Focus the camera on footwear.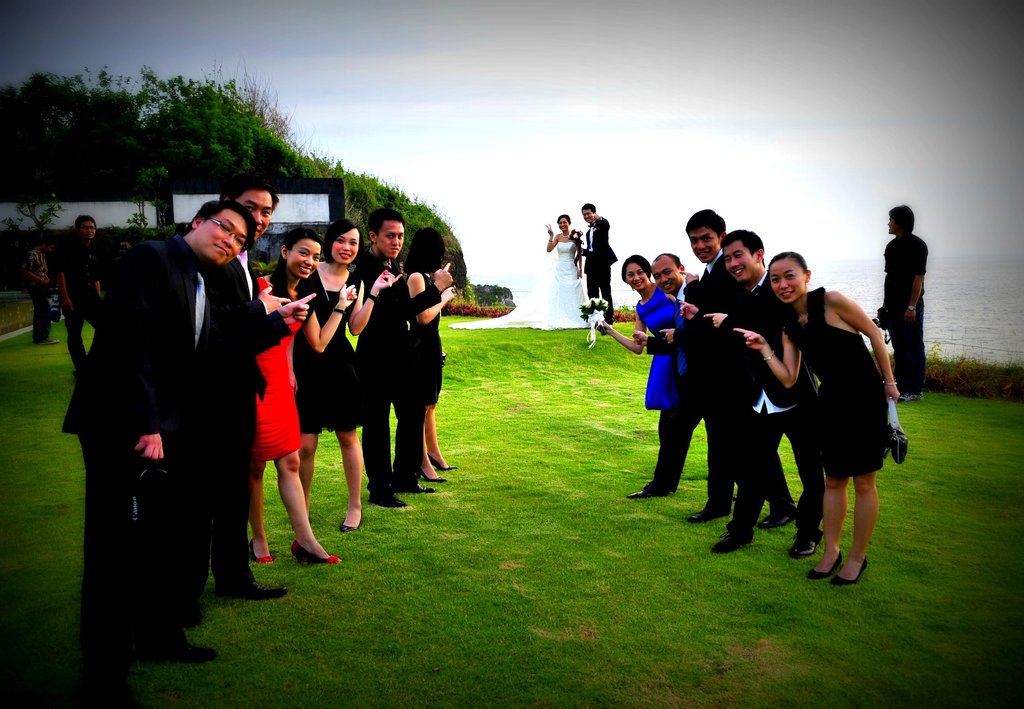
Focus region: 756,508,790,530.
